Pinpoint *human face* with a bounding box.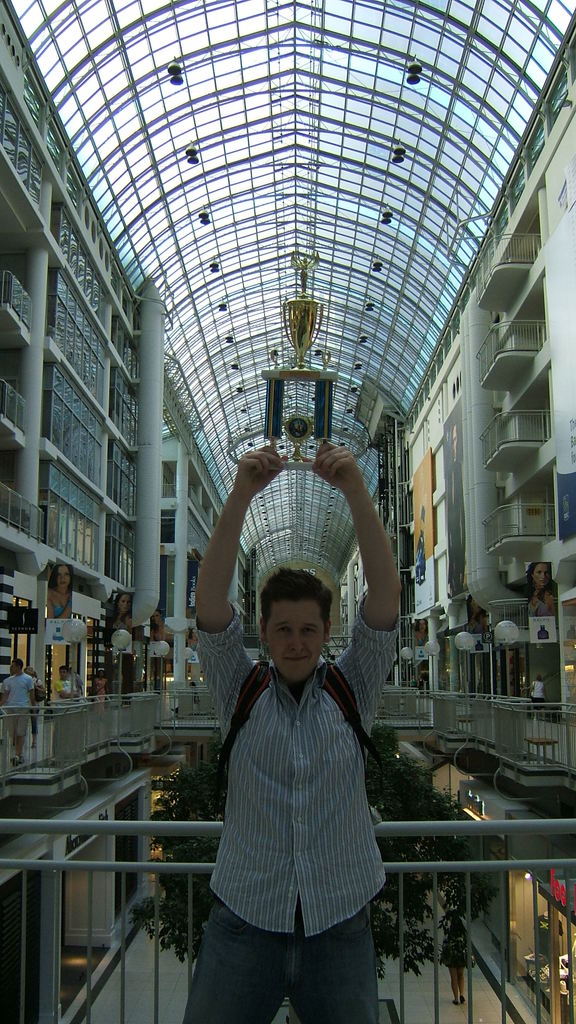
locate(259, 594, 324, 676).
